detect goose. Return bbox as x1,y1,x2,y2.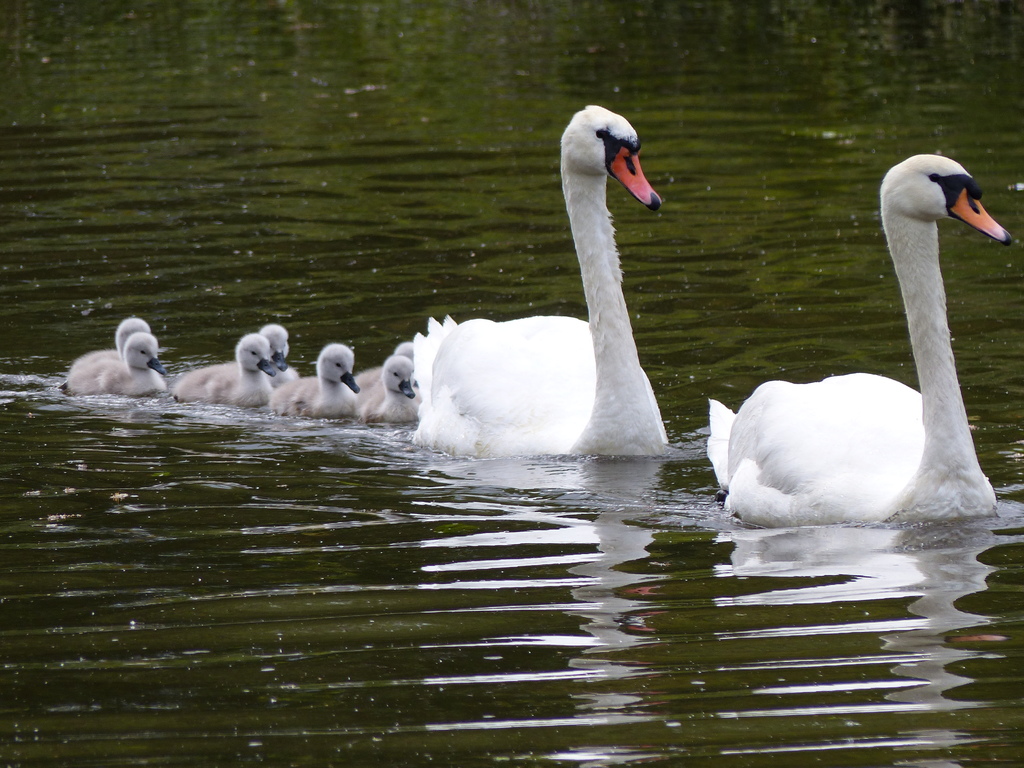
172,333,276,404.
